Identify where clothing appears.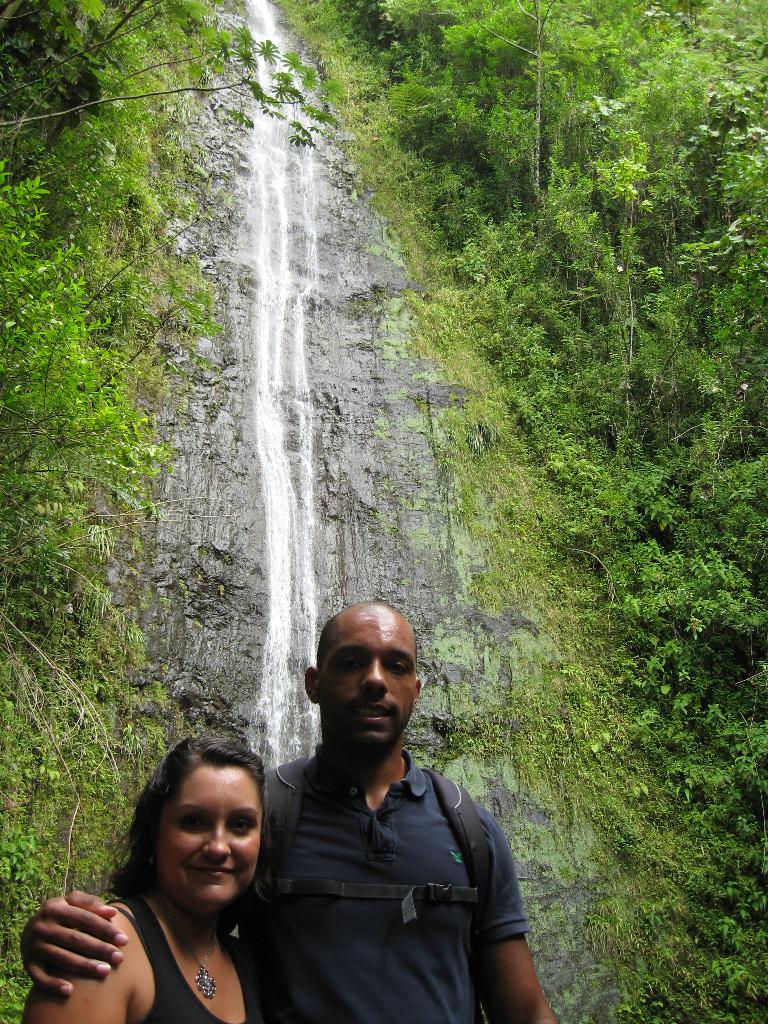
Appears at x1=87 y1=893 x2=257 y2=1018.
